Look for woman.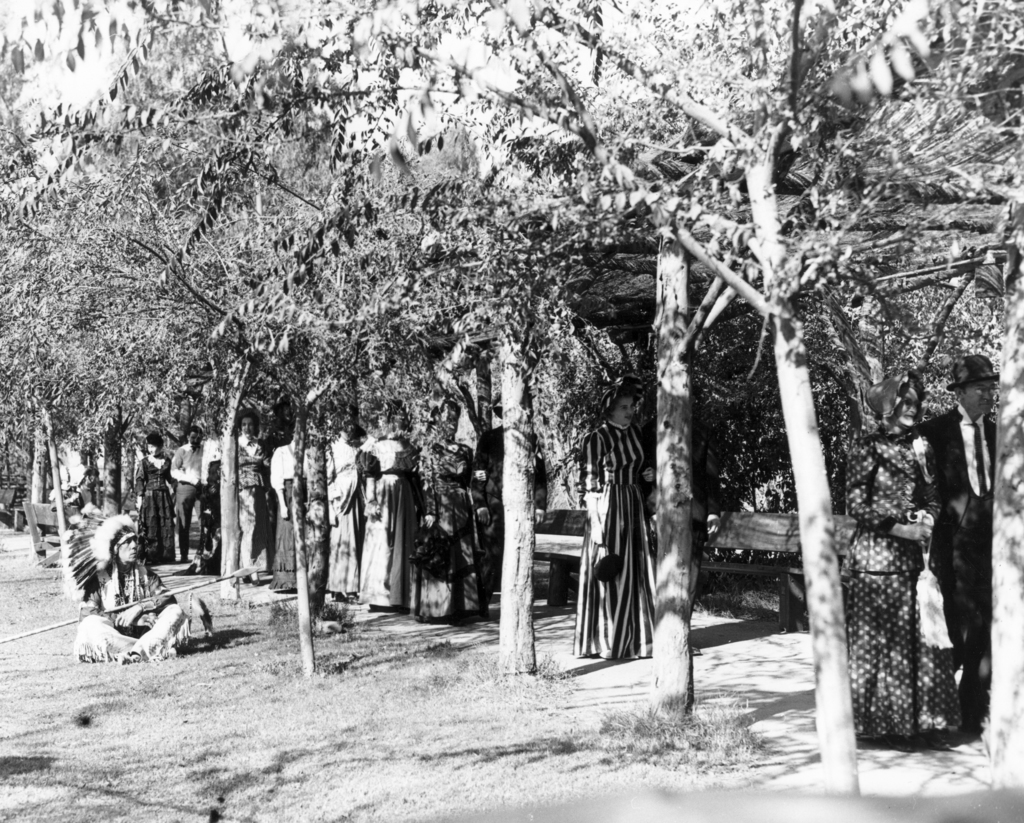
Found: l=568, t=380, r=673, b=650.
